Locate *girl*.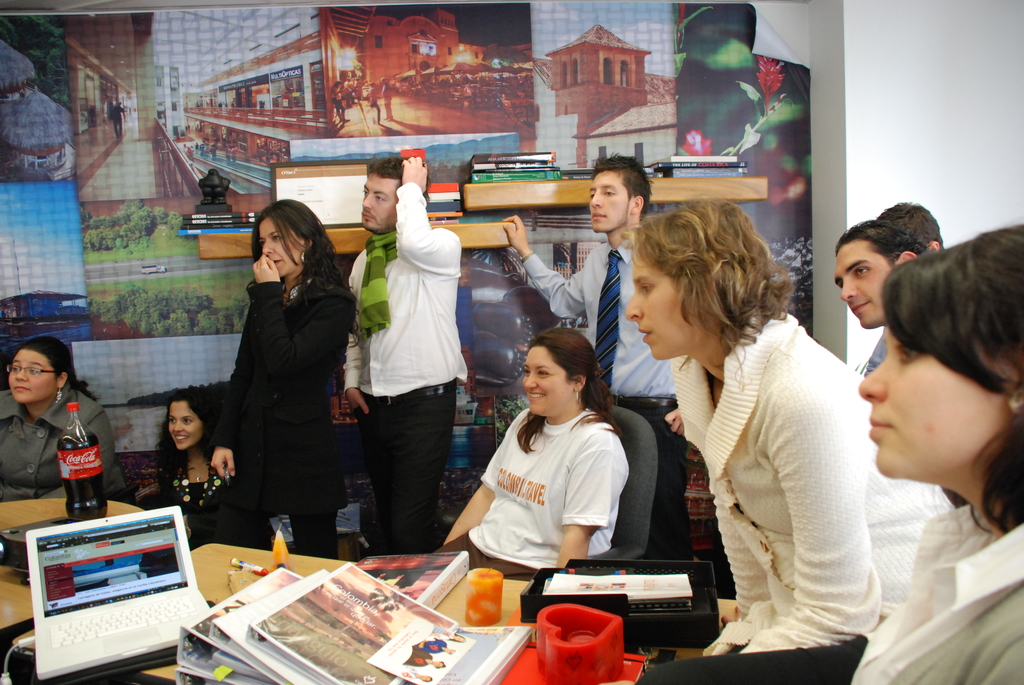
Bounding box: 618 191 961 652.
